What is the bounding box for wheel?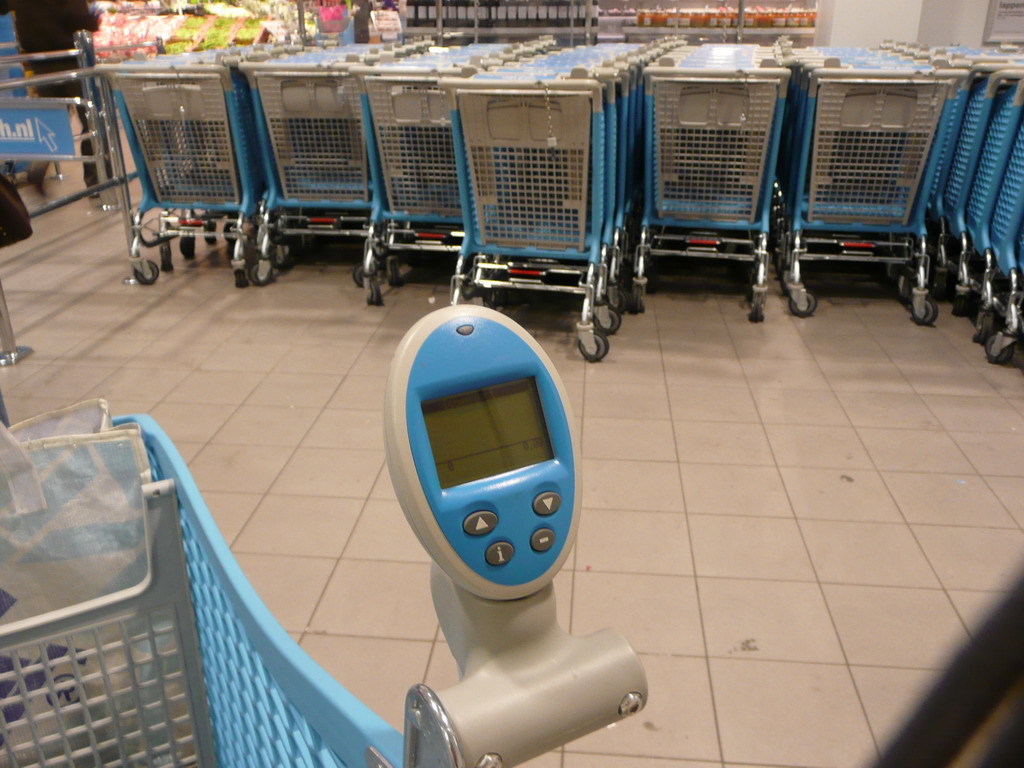
box=[386, 263, 398, 284].
